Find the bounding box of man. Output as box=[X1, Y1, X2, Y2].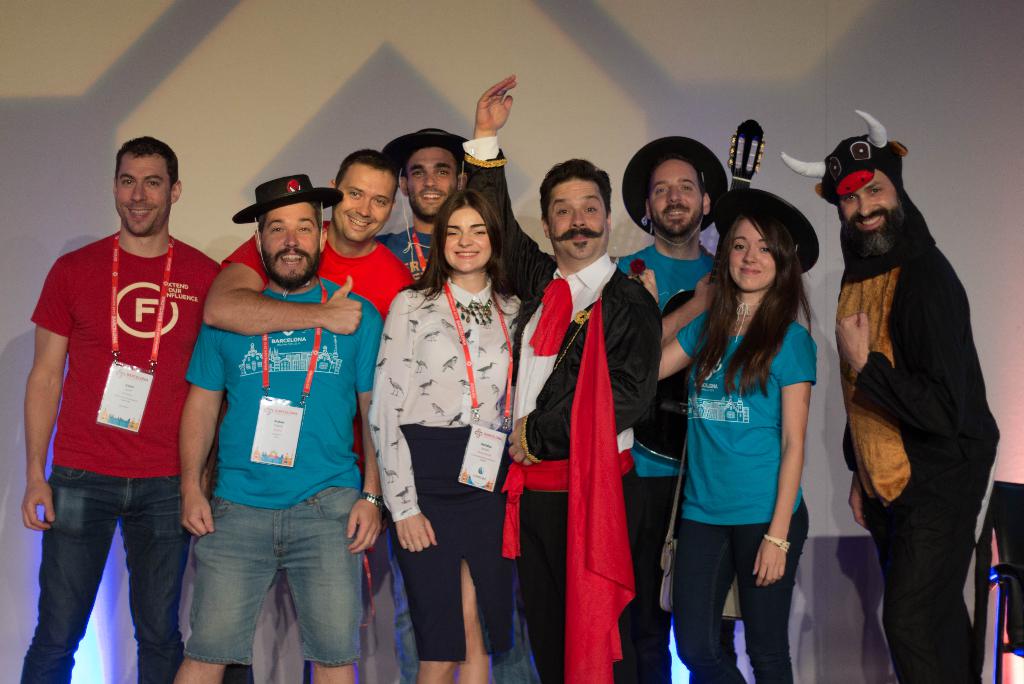
box=[13, 140, 225, 683].
